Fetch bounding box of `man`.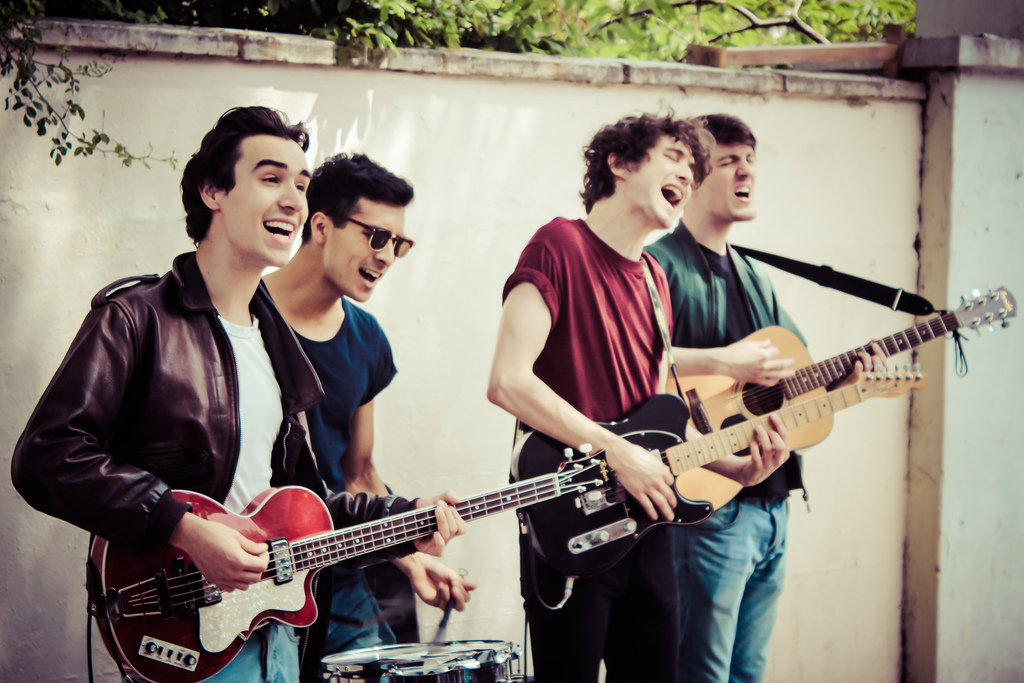
Bbox: bbox(10, 104, 465, 682).
